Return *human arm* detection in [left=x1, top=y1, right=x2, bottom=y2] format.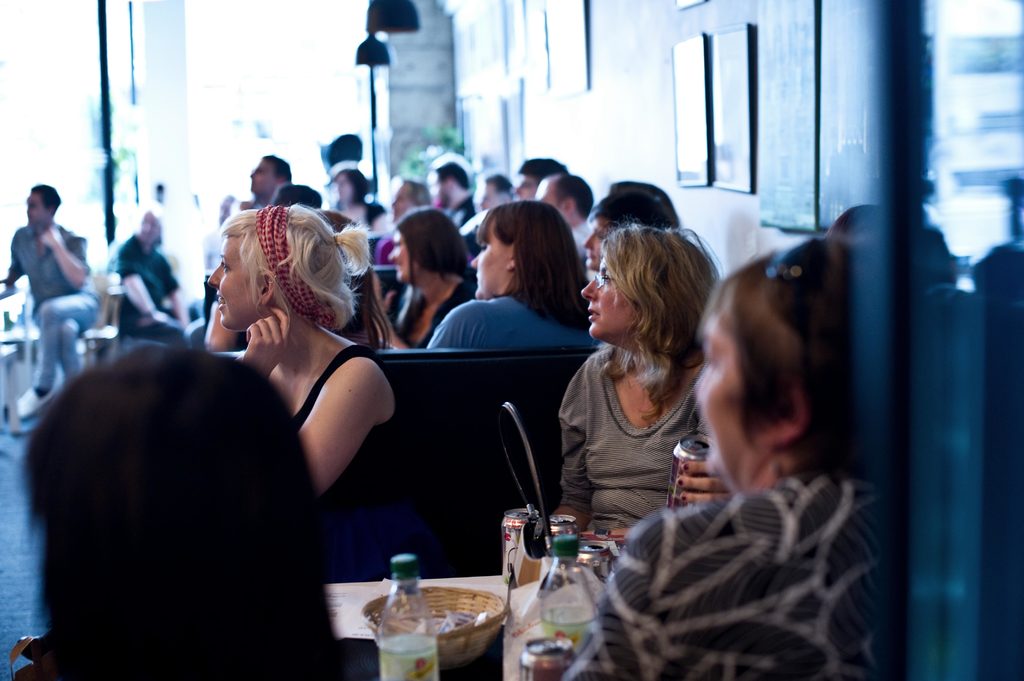
[left=246, top=301, right=380, bottom=488].
